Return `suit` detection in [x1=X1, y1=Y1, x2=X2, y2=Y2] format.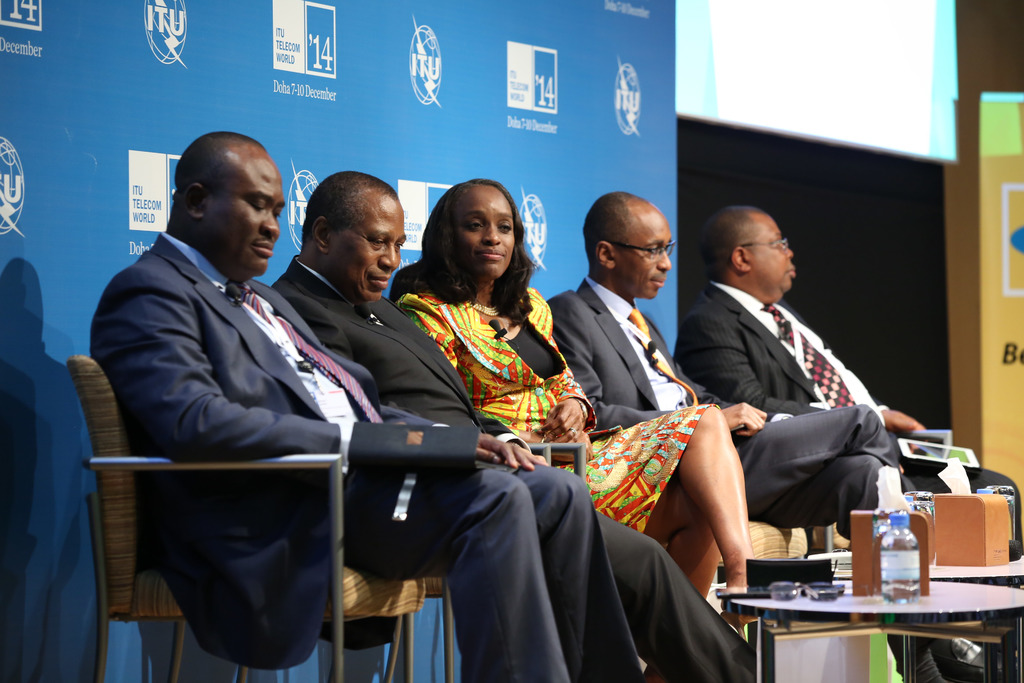
[x1=681, y1=283, x2=1023, y2=571].
